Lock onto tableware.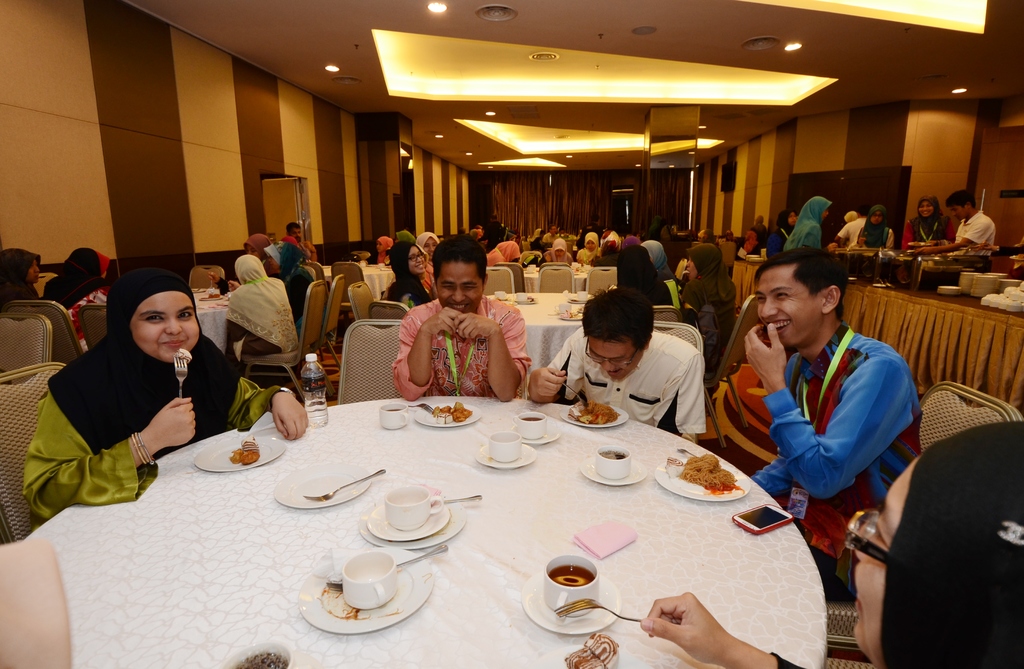
Locked: crop(480, 428, 519, 464).
